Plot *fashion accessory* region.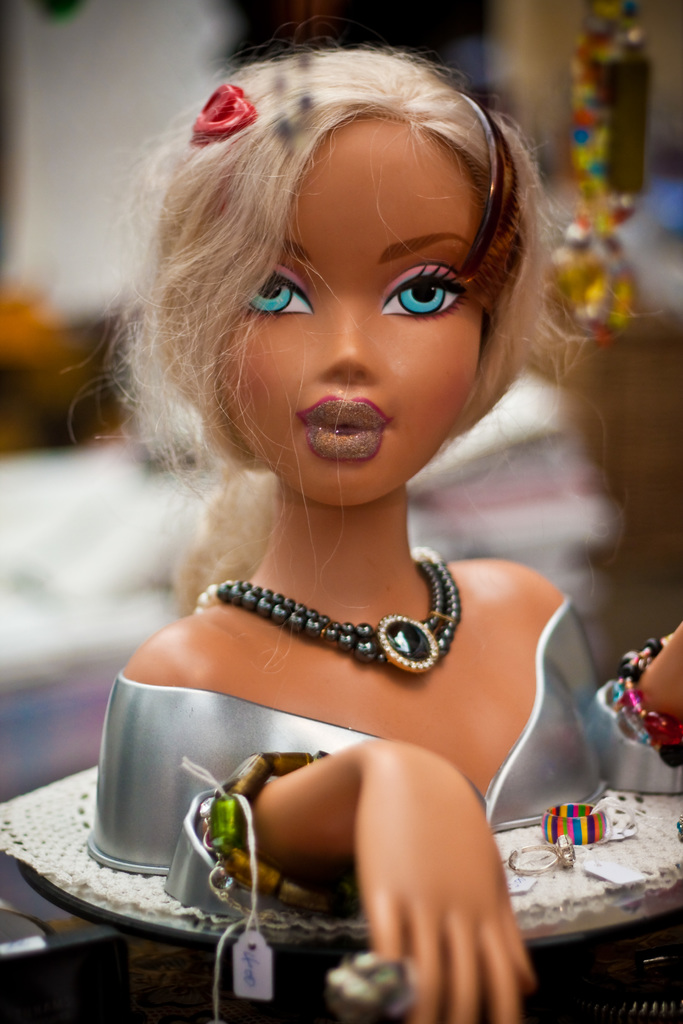
Plotted at 450/85/522/289.
